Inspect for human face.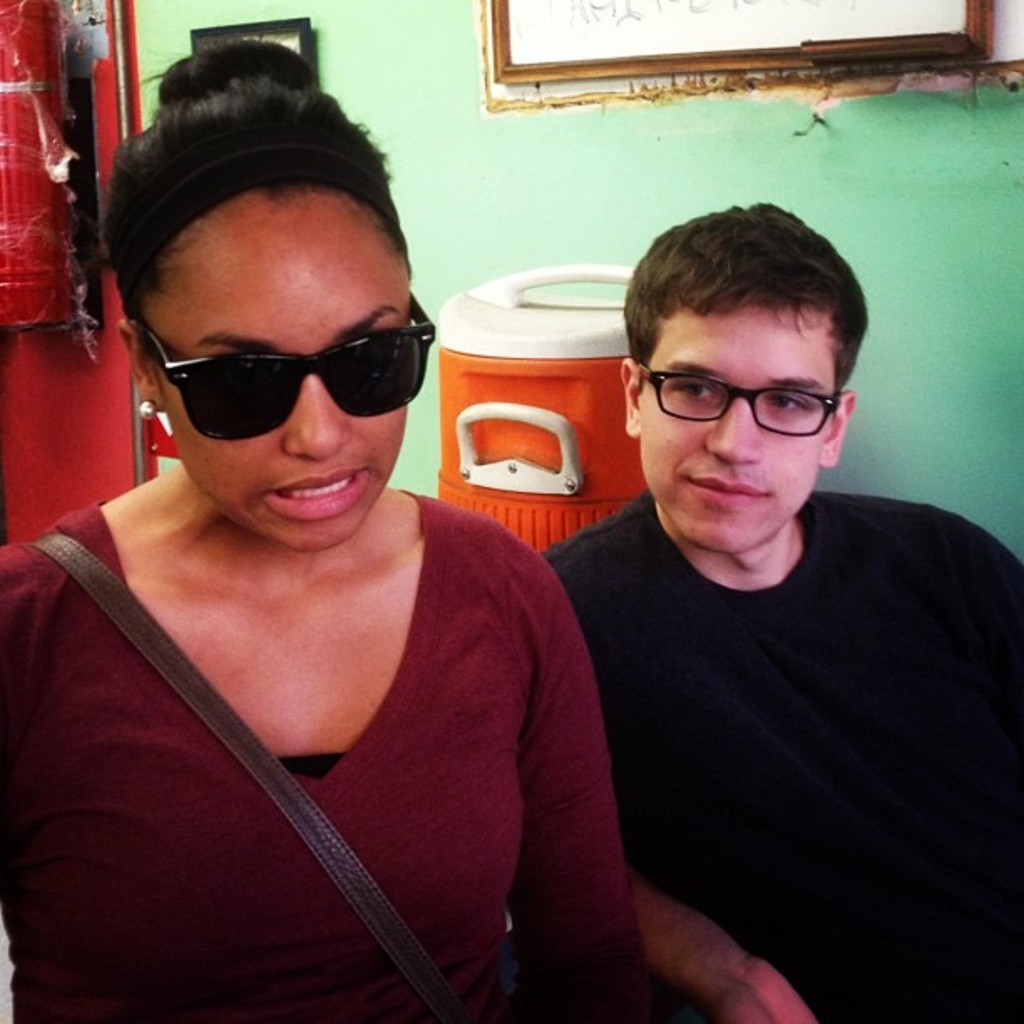
Inspection: region(156, 197, 413, 547).
